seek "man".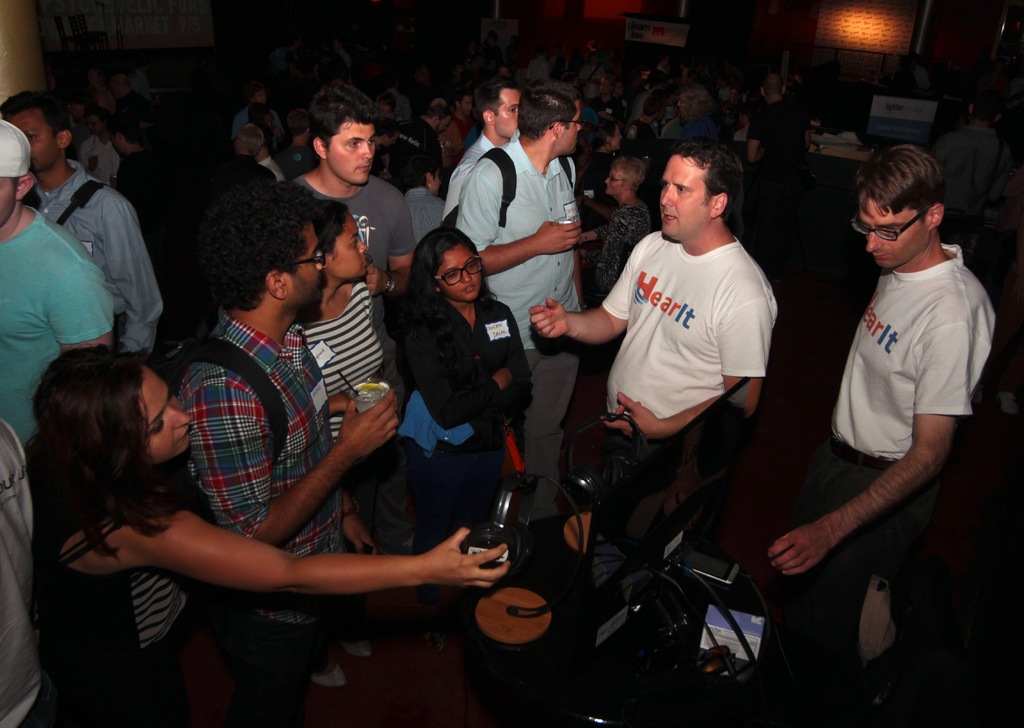
[x1=170, y1=175, x2=405, y2=727].
